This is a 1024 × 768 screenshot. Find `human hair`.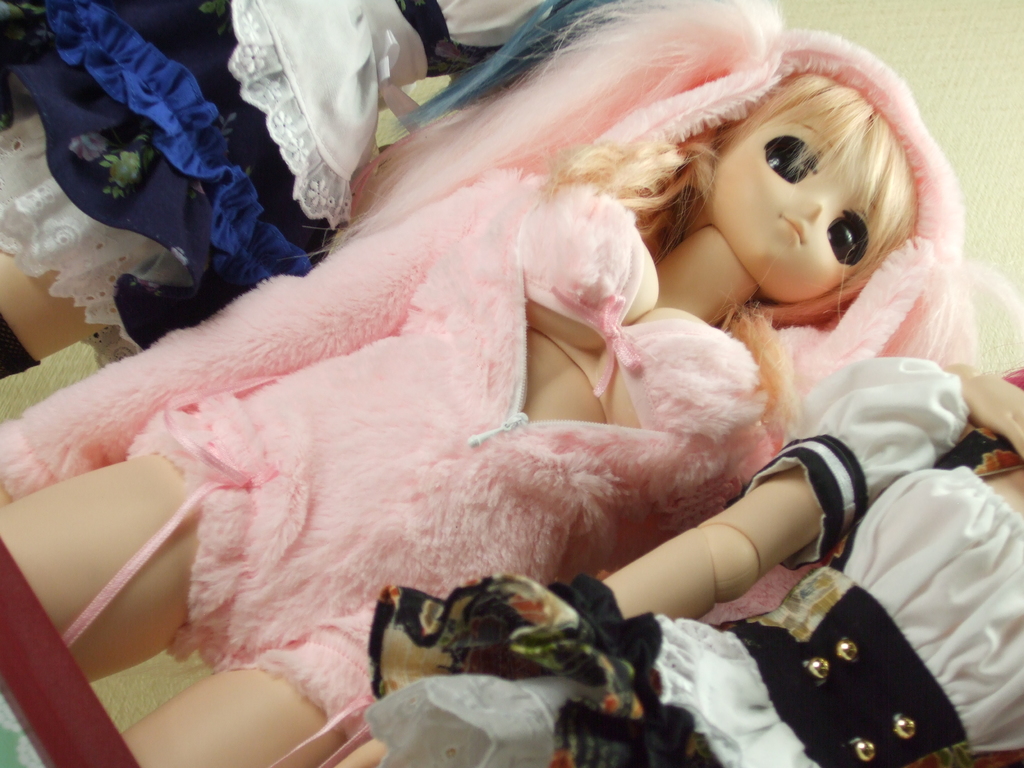
Bounding box: [x1=540, y1=68, x2=920, y2=429].
